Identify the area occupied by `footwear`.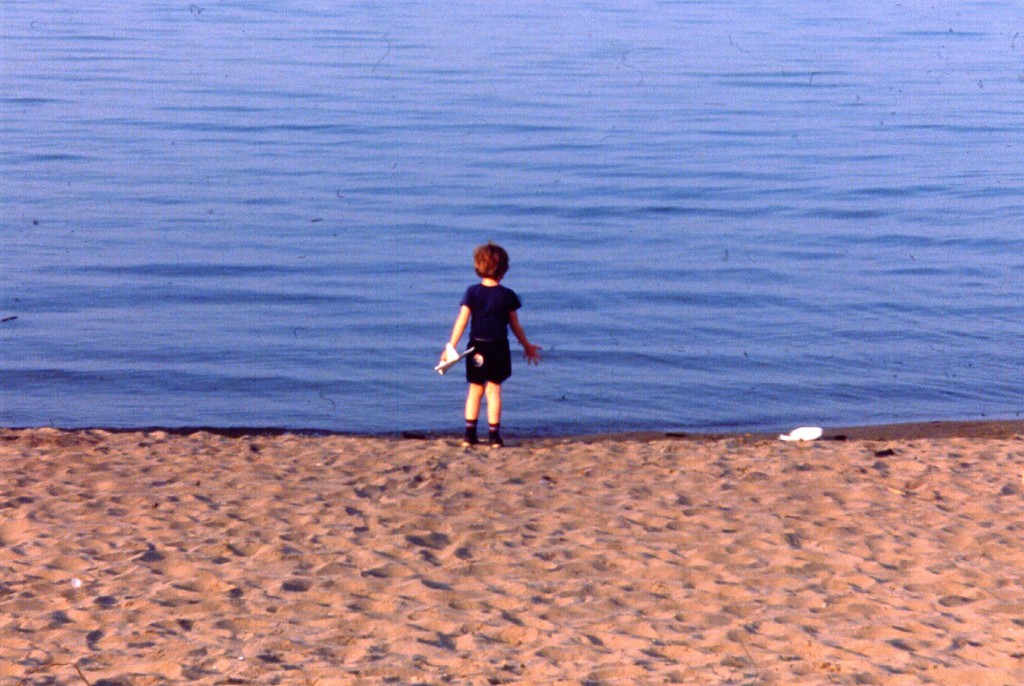
Area: x1=462 y1=438 x2=481 y2=448.
